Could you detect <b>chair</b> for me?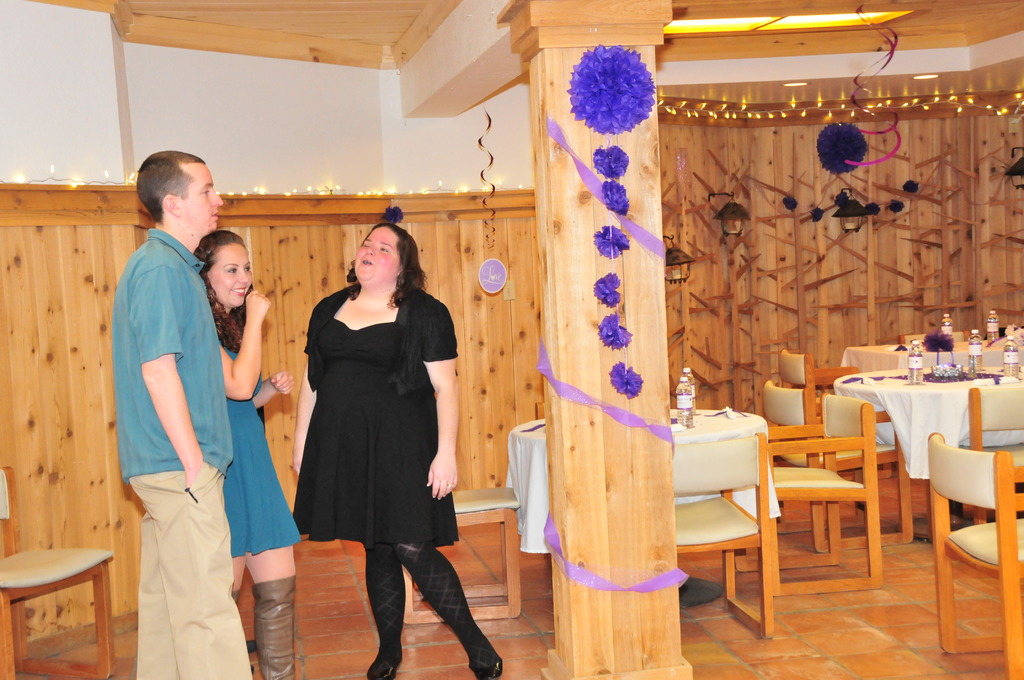
Detection result: [left=776, top=348, right=870, bottom=421].
